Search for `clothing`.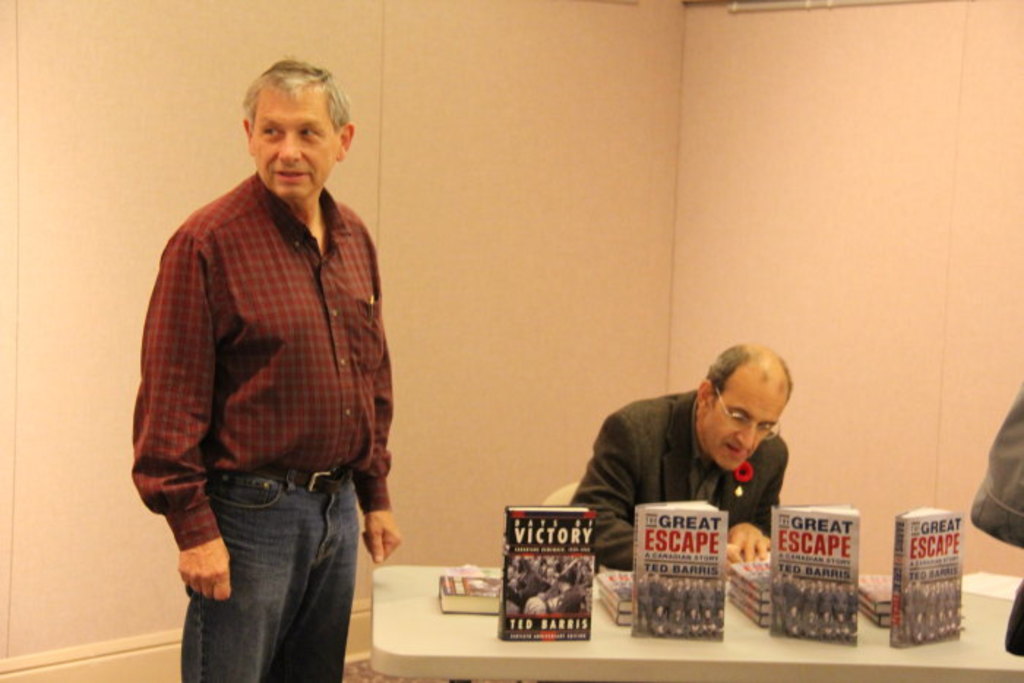
Found at 133,174,395,554.
